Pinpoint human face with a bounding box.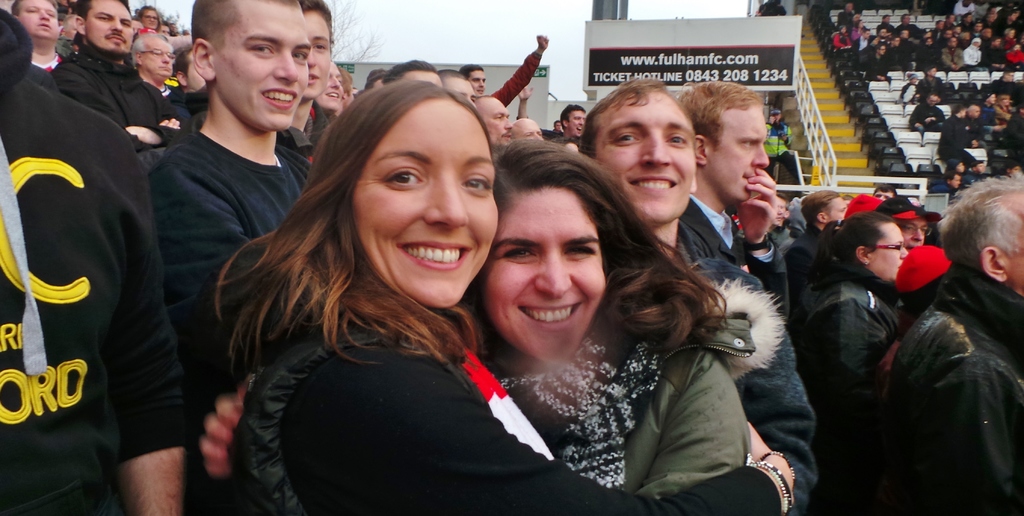
<bbox>314, 60, 344, 111</bbox>.
